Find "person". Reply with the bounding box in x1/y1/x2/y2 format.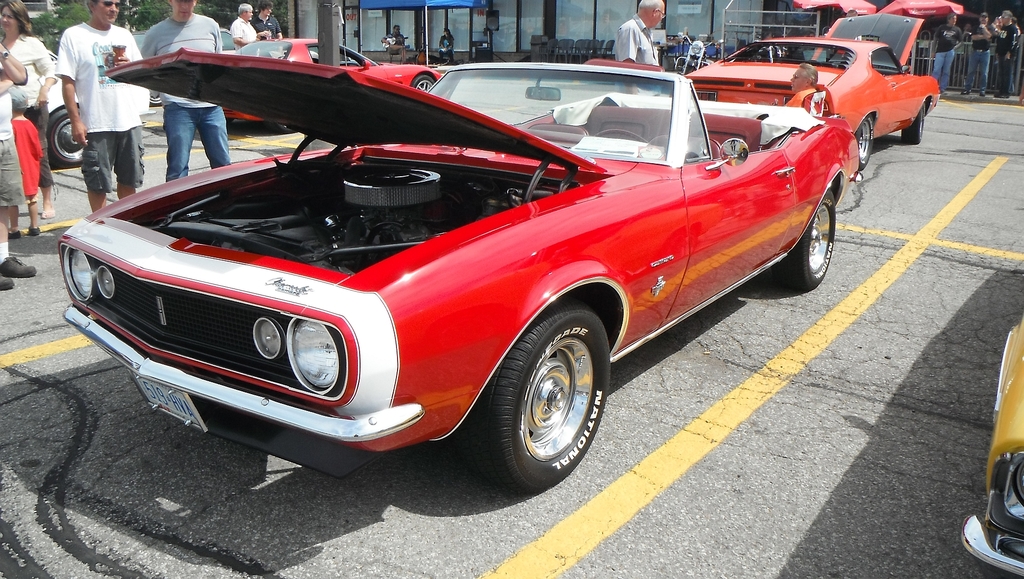
611/0/667/74.
